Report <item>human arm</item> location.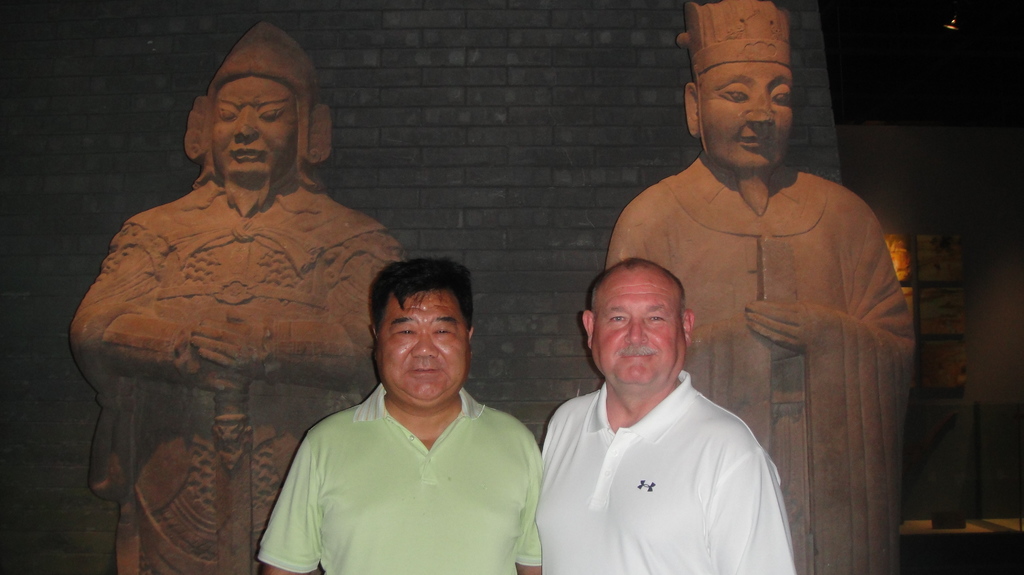
Report: BBox(257, 423, 323, 570).
